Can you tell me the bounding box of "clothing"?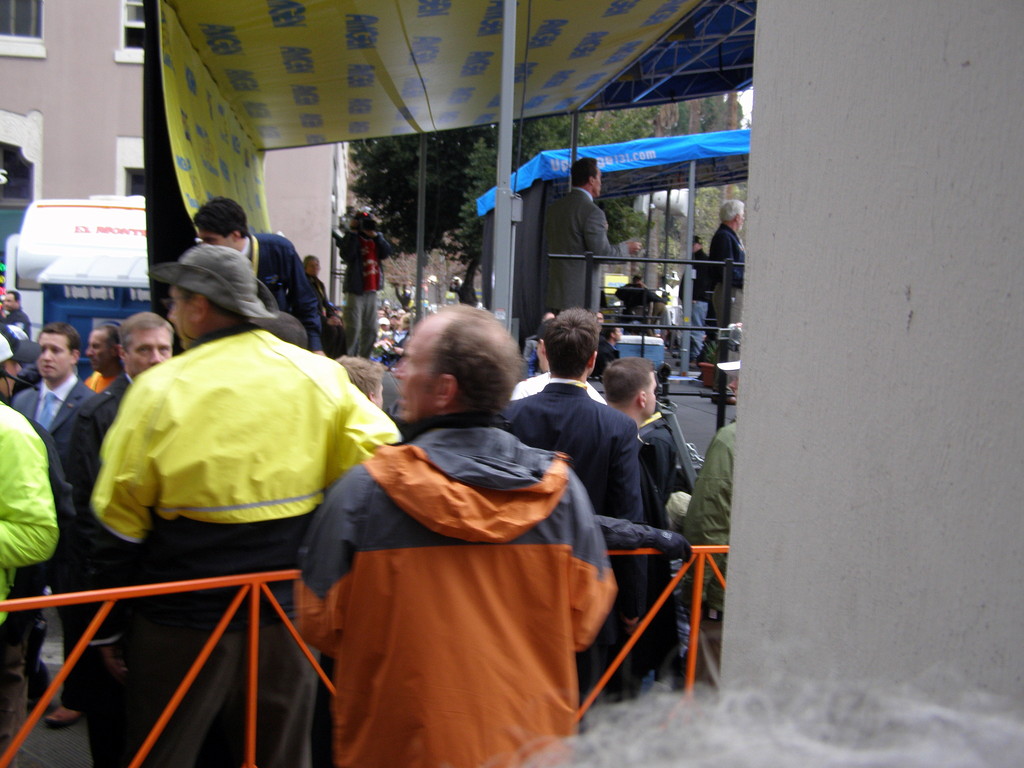
x1=688 y1=241 x2=721 y2=269.
